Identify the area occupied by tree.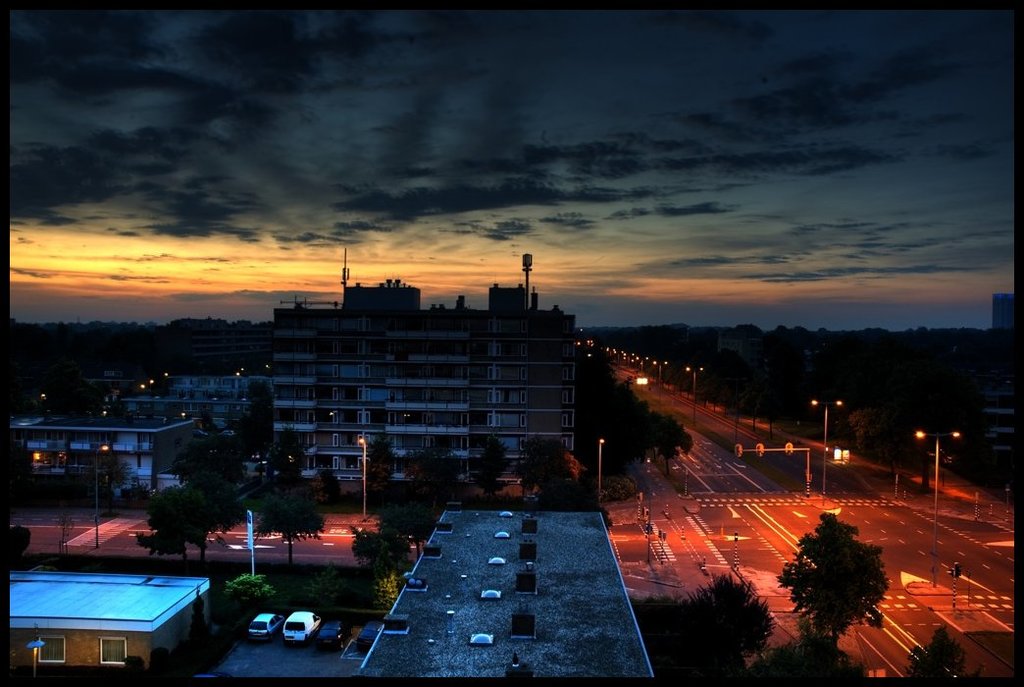
Area: x1=135, y1=434, x2=247, y2=558.
